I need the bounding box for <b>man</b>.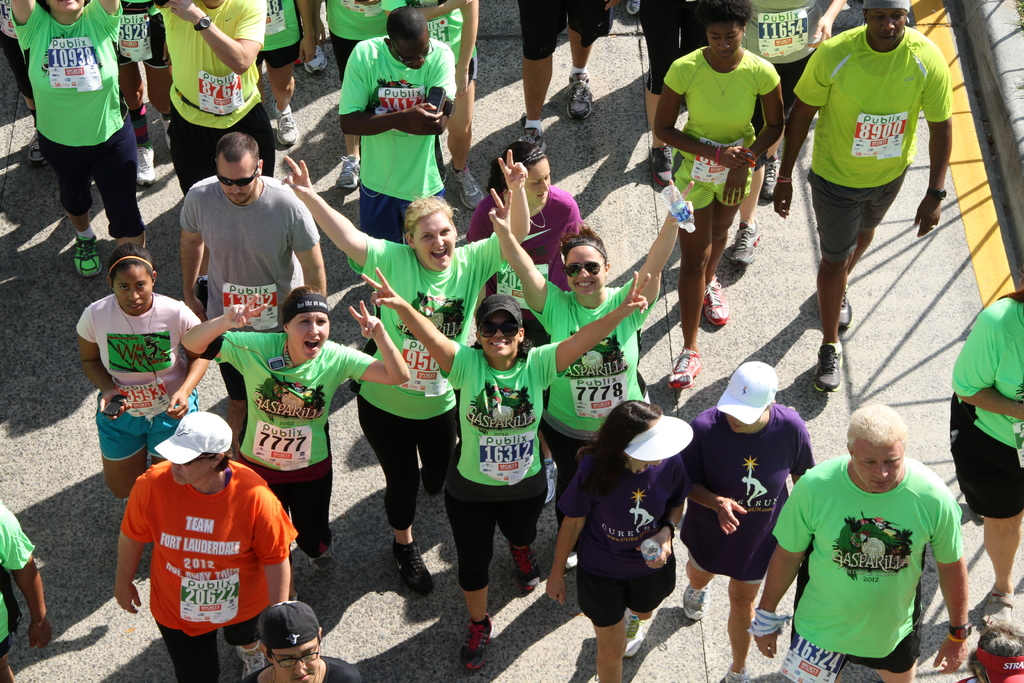
Here it is: <box>330,0,465,239</box>.
